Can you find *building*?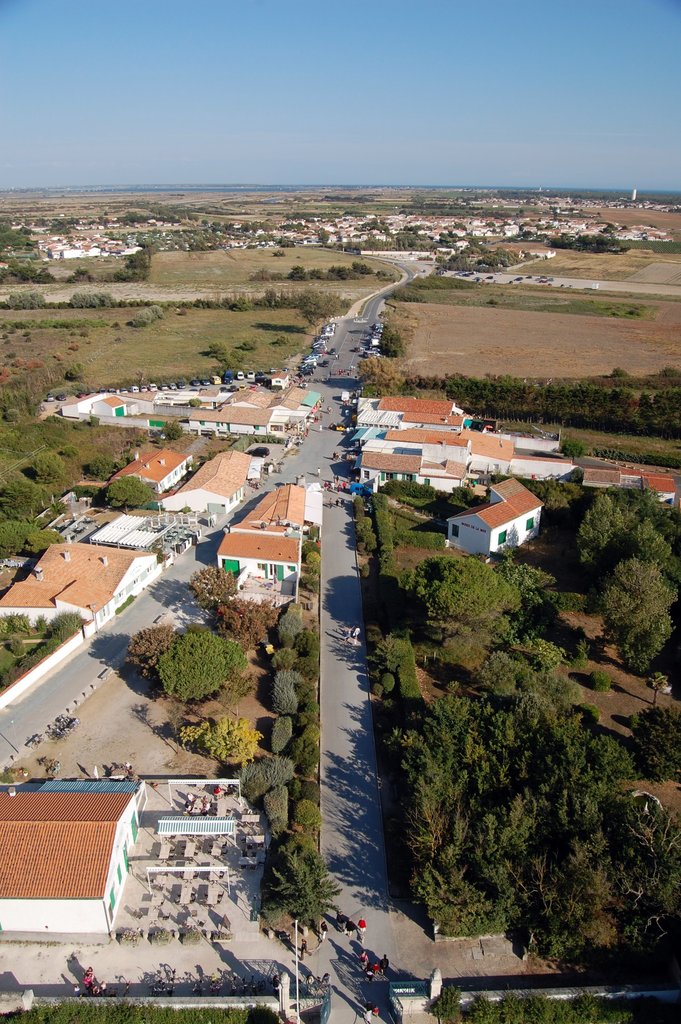
Yes, bounding box: (166, 449, 266, 528).
